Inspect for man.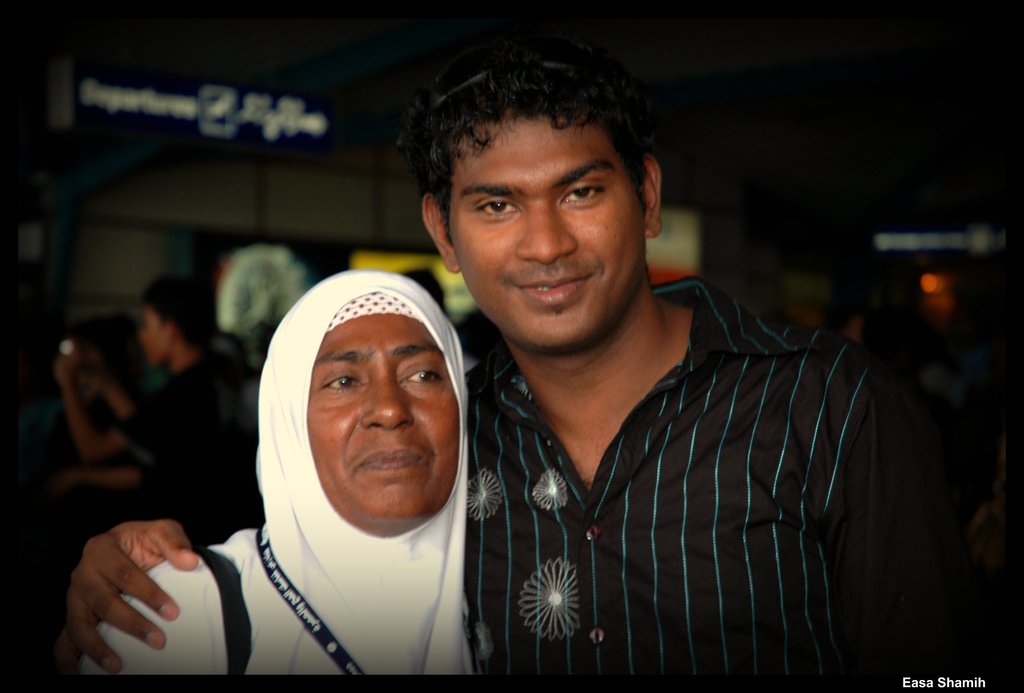
Inspection: locate(54, 39, 884, 680).
